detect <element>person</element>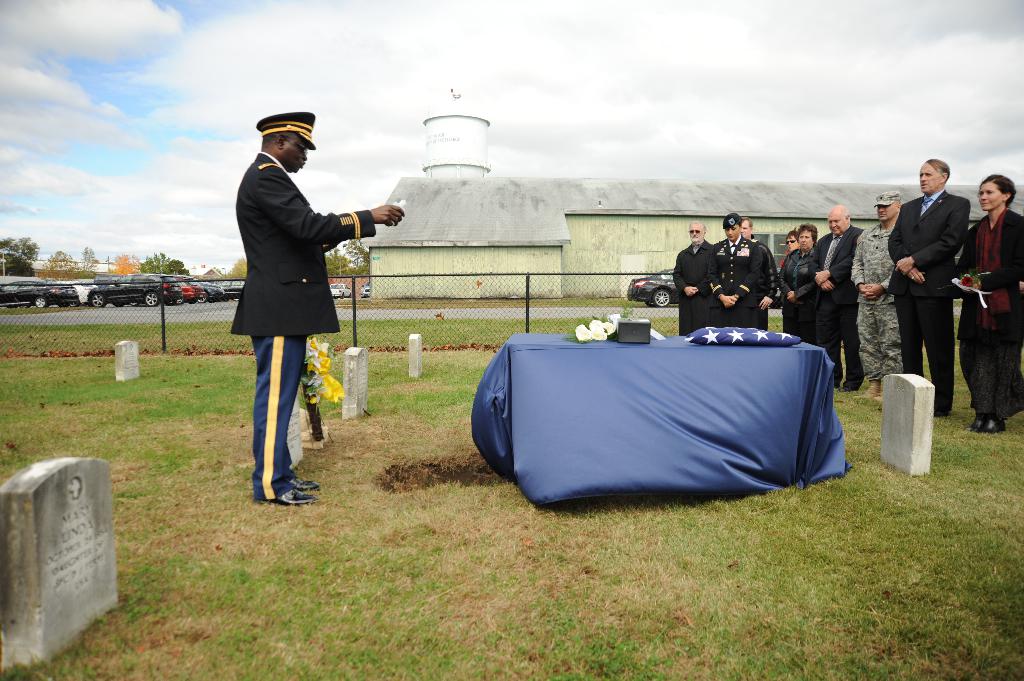
<bbox>855, 192, 904, 399</bbox>
